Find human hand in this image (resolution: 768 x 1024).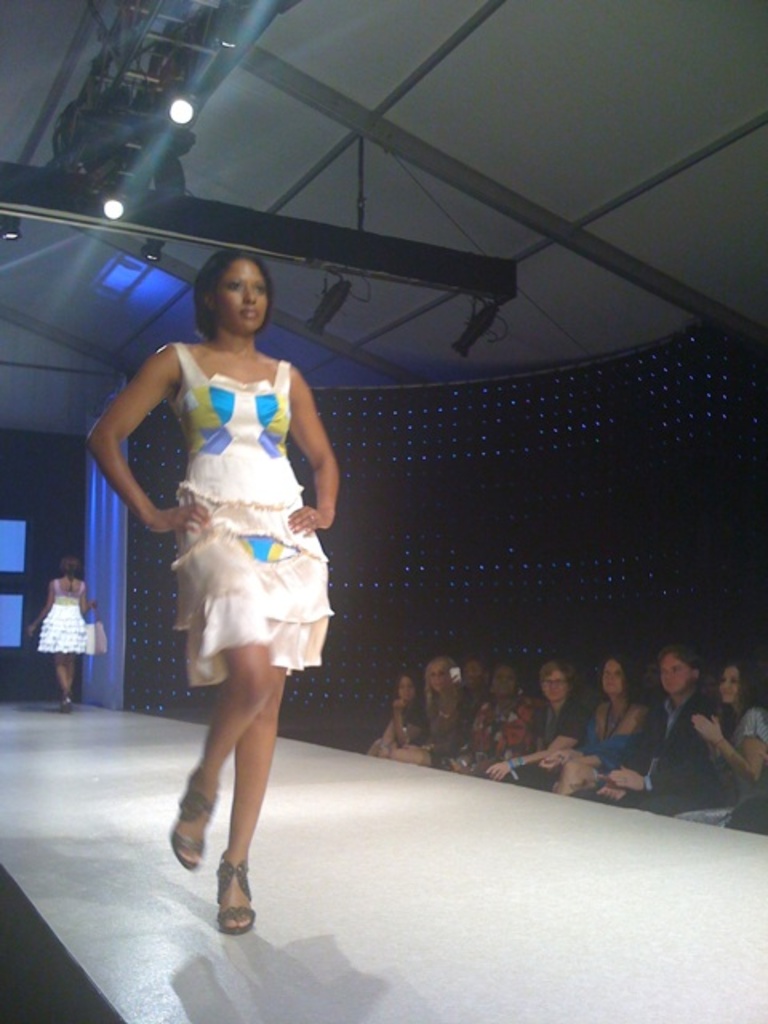
{"left": 690, "top": 712, "right": 726, "bottom": 747}.
